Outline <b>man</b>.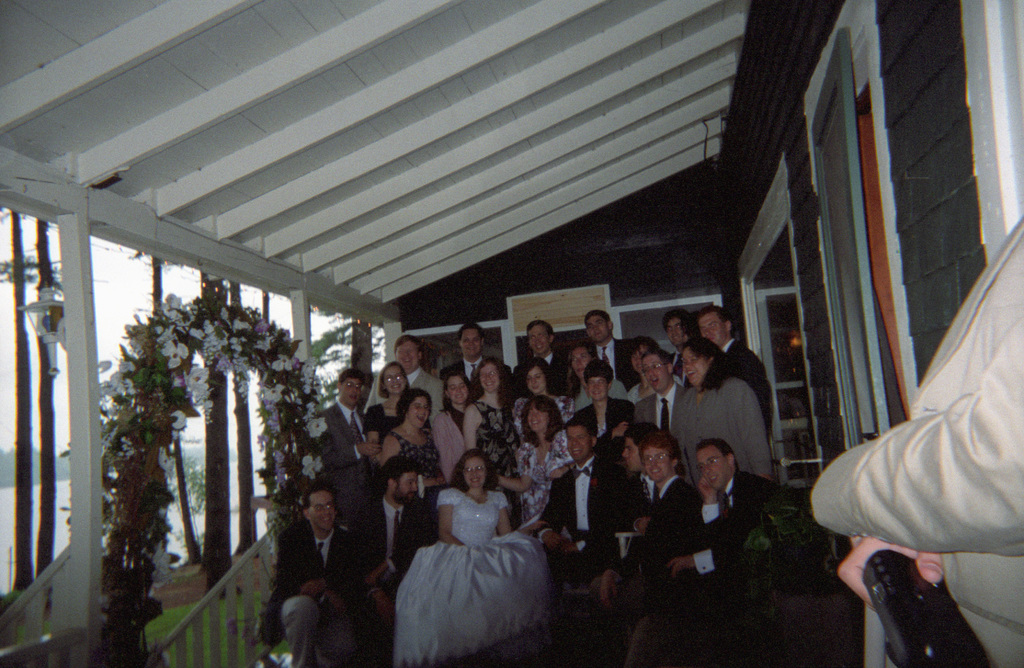
Outline: {"x1": 266, "y1": 480, "x2": 369, "y2": 653}.
